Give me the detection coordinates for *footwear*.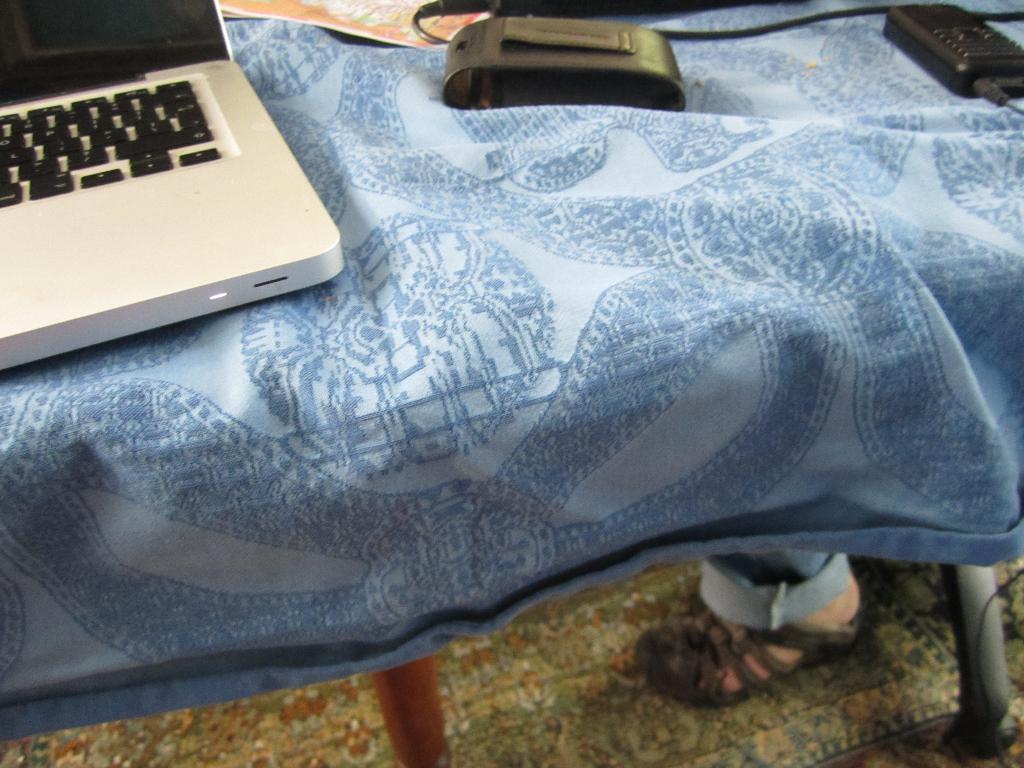
box(634, 607, 867, 713).
